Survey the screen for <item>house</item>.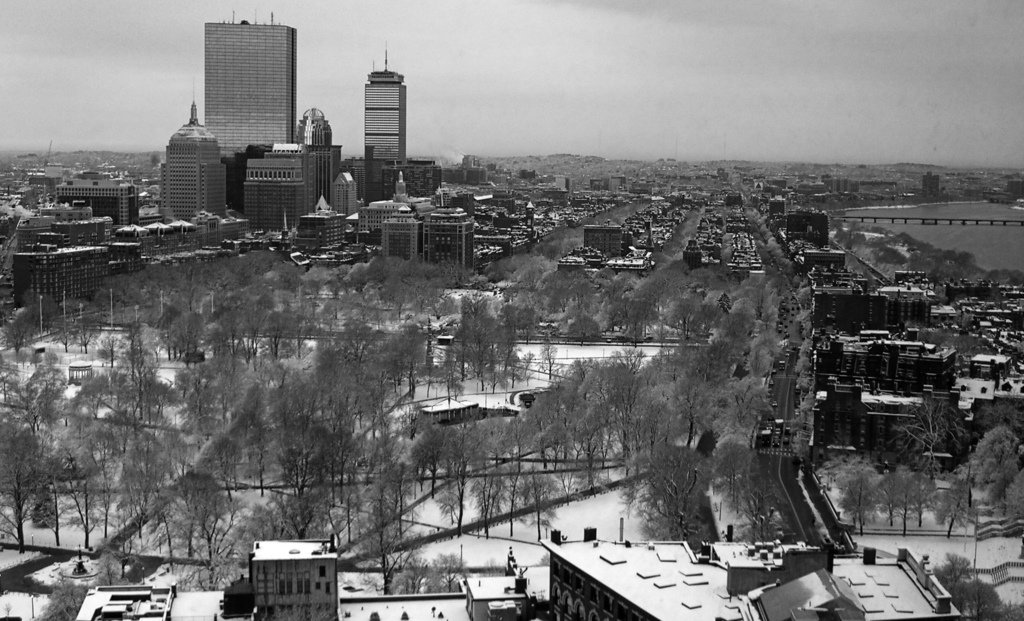
Survey found: 401, 158, 433, 202.
